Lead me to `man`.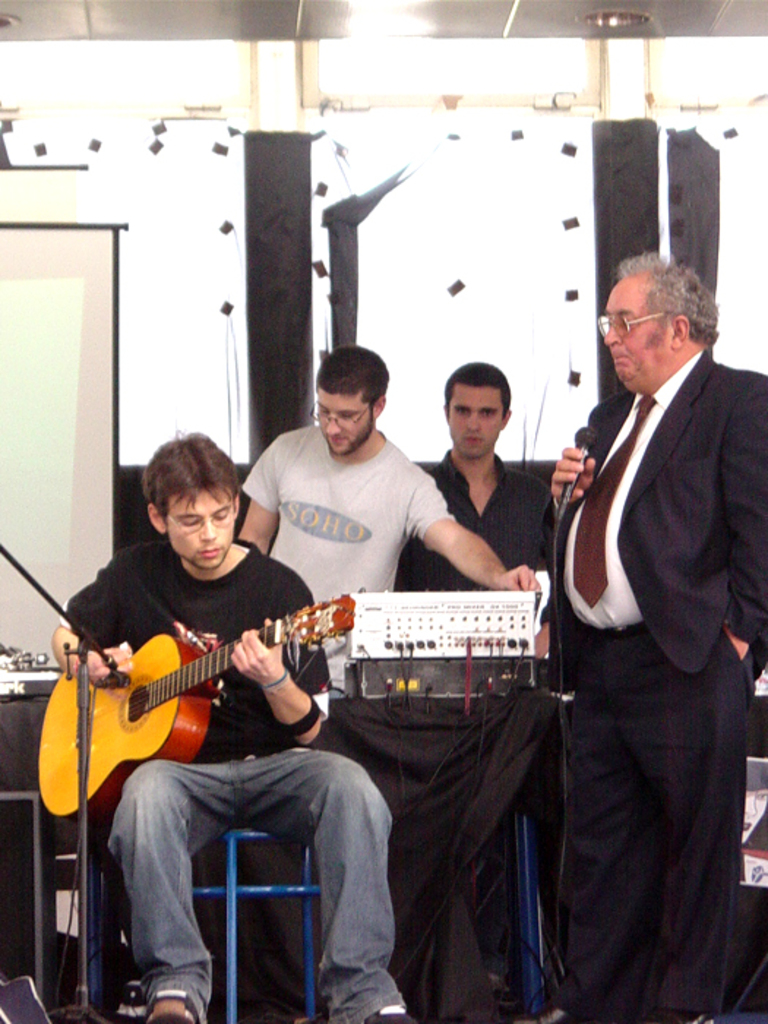
Lead to pyautogui.locateOnScreen(54, 423, 442, 1023).
